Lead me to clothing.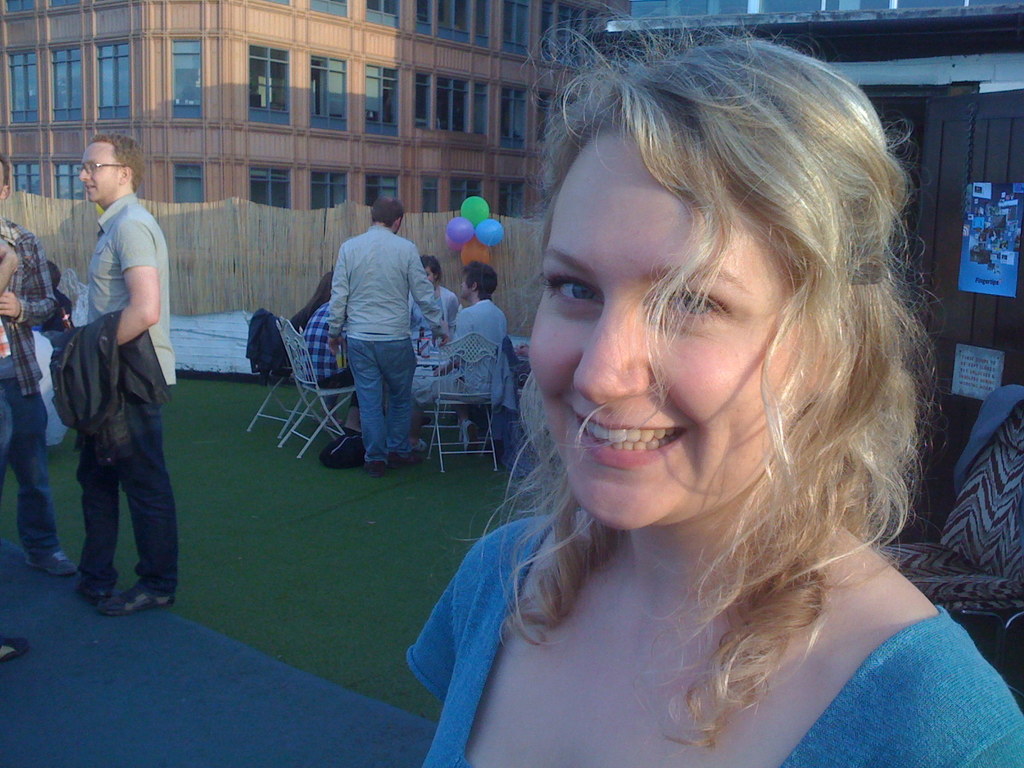
Lead to {"x1": 54, "y1": 311, "x2": 169, "y2": 472}.
